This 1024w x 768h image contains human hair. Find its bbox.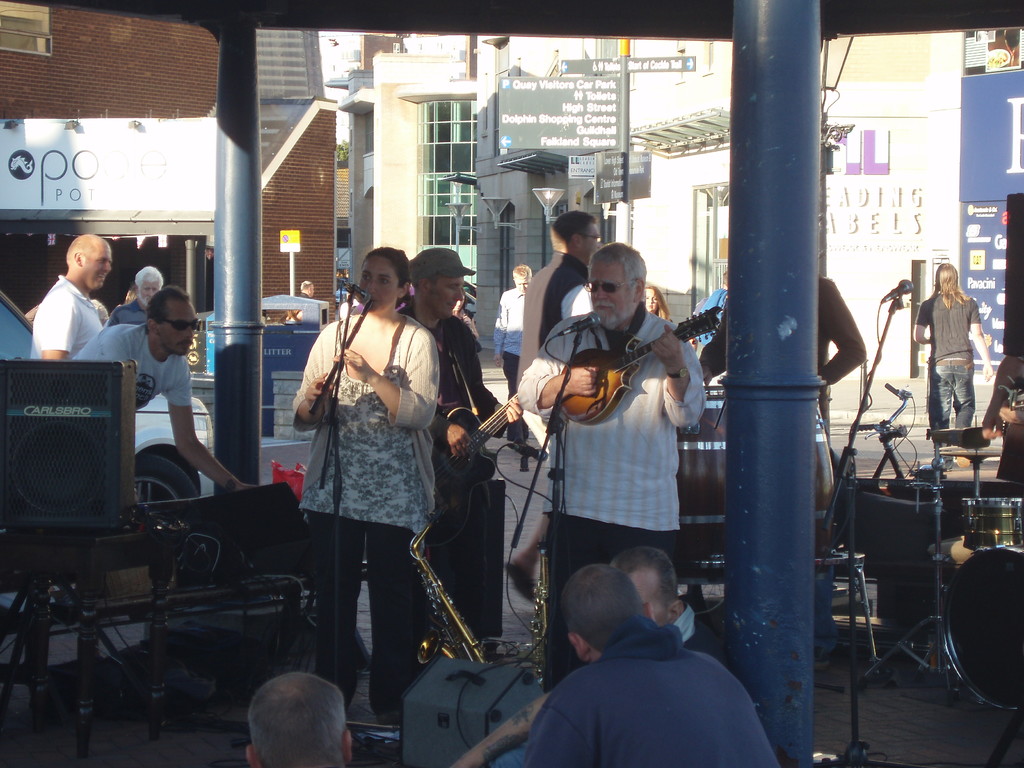
detection(65, 232, 95, 266).
